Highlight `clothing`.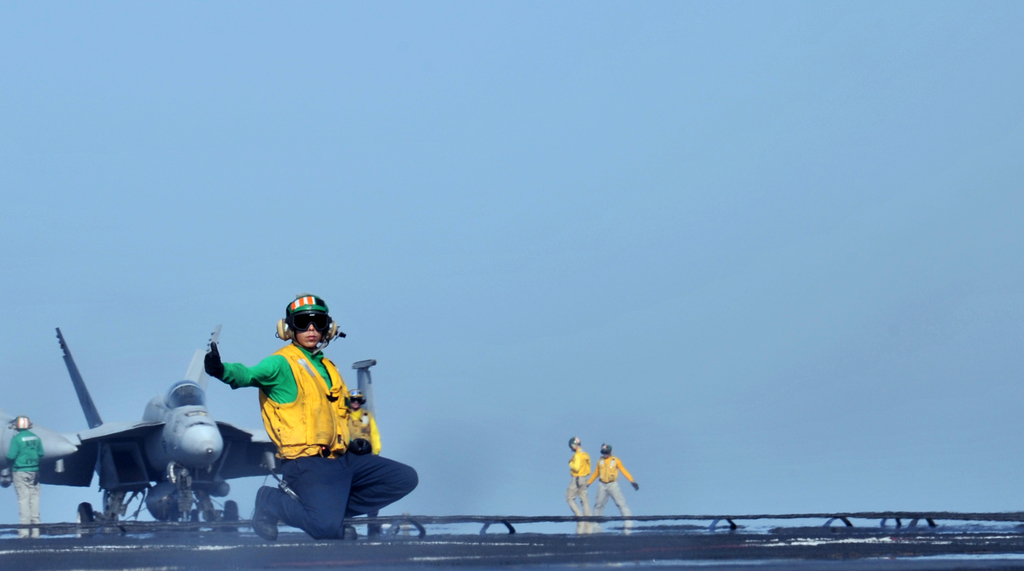
Highlighted region: rect(568, 458, 596, 514).
